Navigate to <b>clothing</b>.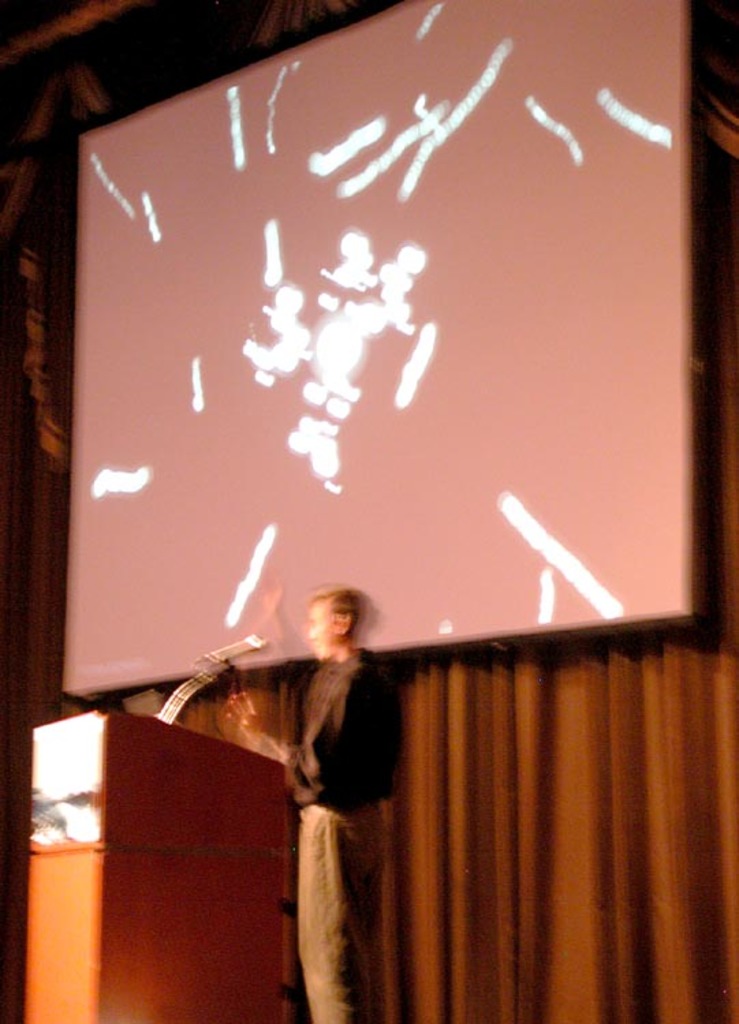
Navigation target: pyautogui.locateOnScreen(288, 649, 395, 1023).
